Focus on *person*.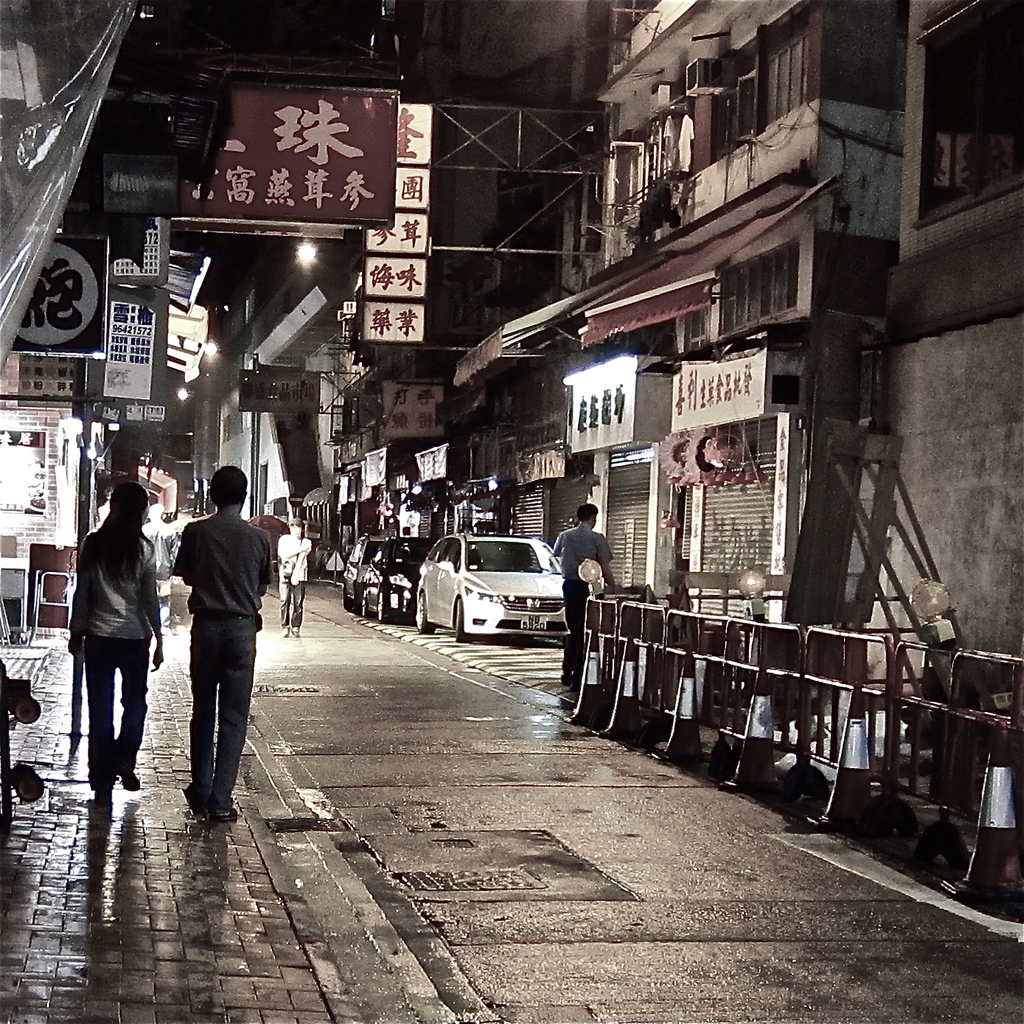
Focused at (x1=140, y1=501, x2=178, y2=635).
